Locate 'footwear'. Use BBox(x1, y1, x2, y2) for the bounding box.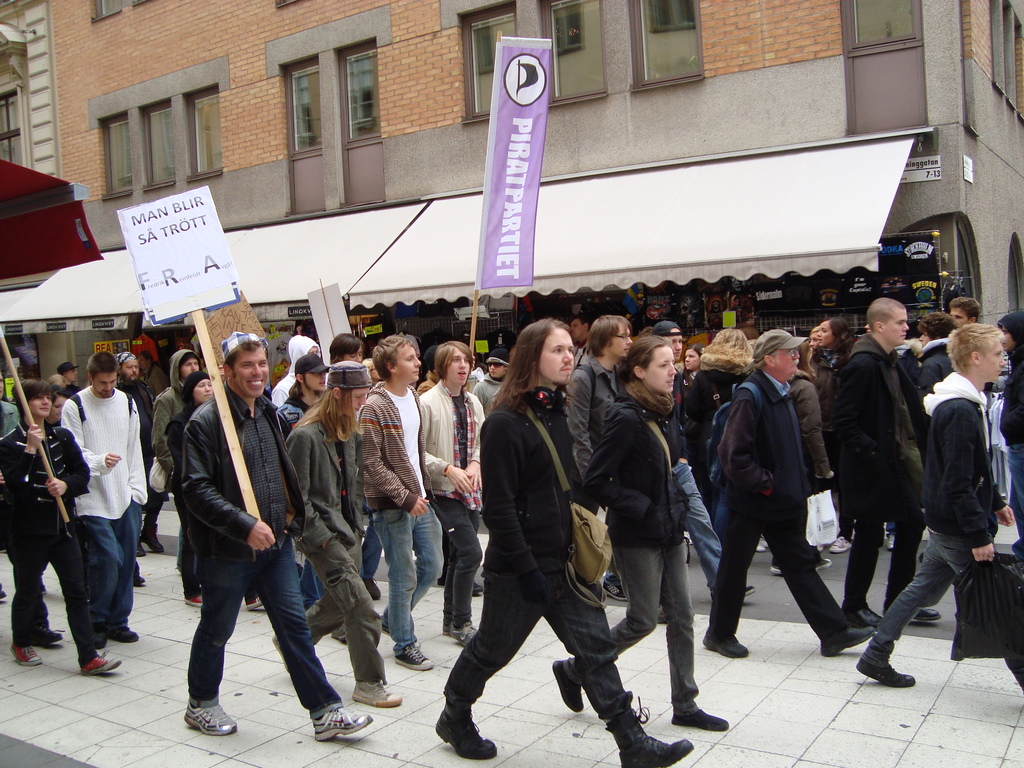
BBox(830, 539, 851, 550).
